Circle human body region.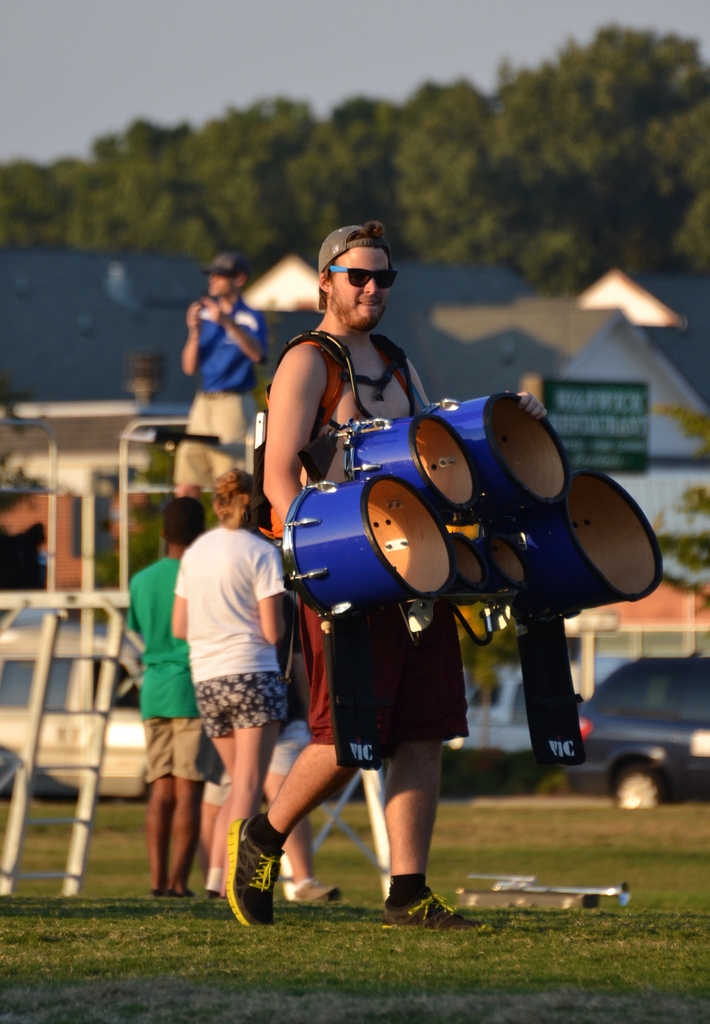
Region: {"x1": 172, "y1": 249, "x2": 267, "y2": 508}.
